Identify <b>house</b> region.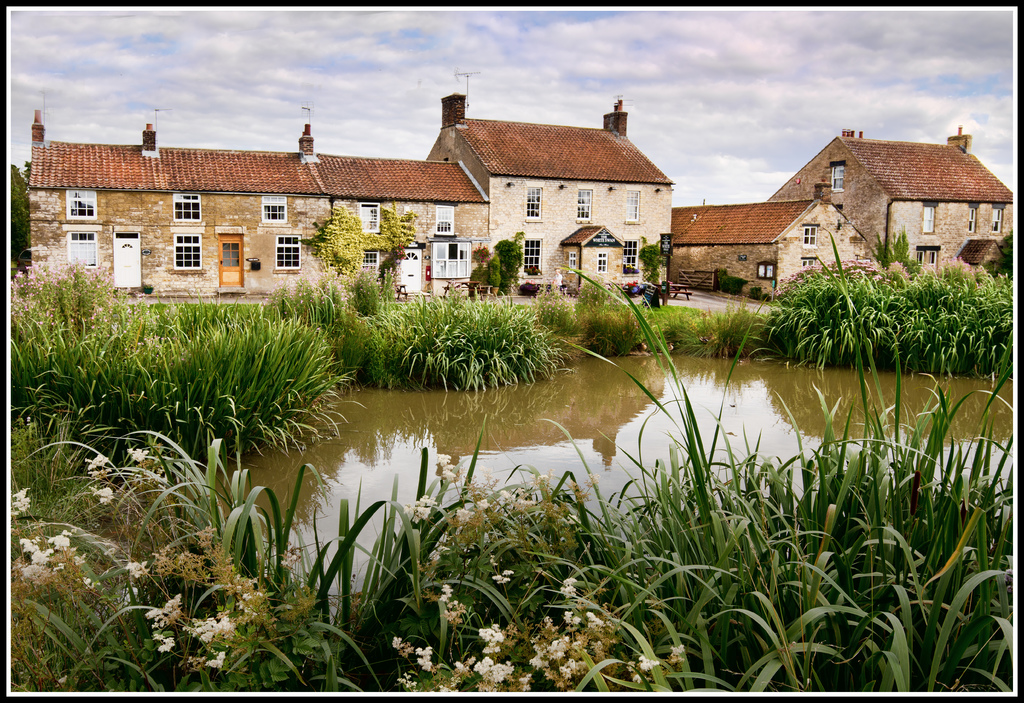
Region: box(775, 132, 1022, 306).
